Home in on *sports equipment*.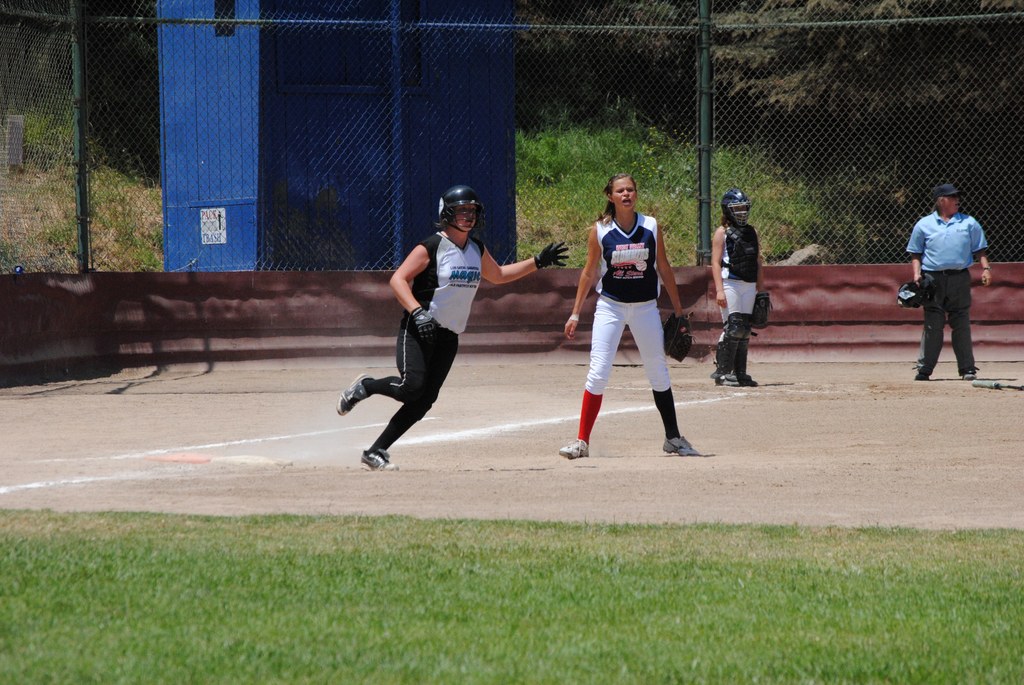
Homed in at box(732, 339, 758, 387).
